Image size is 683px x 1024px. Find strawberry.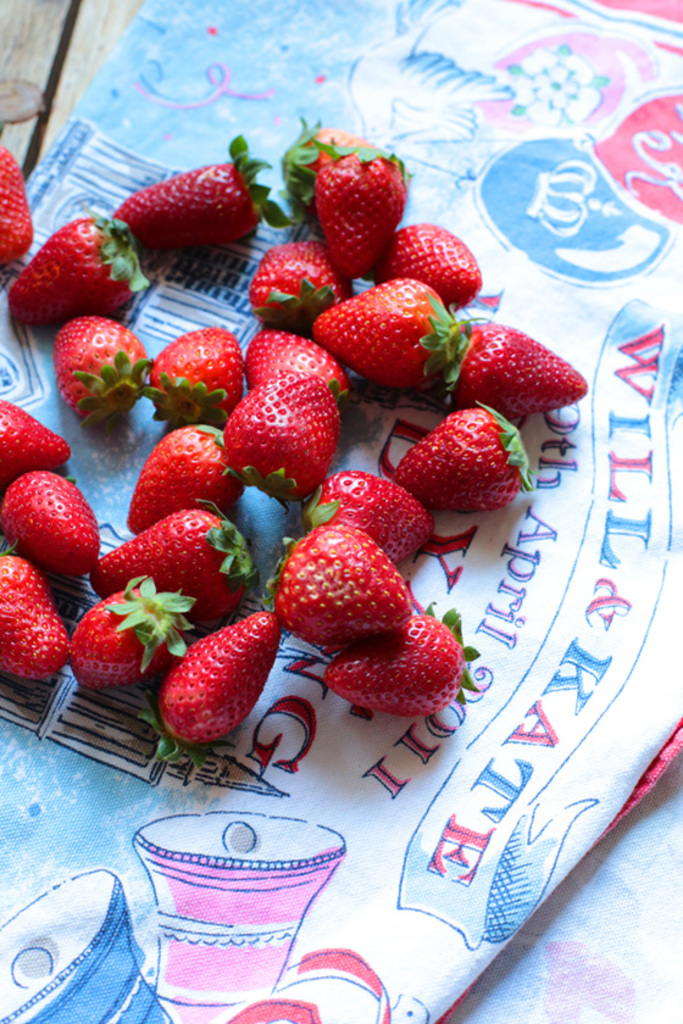
left=362, top=217, right=478, bottom=306.
